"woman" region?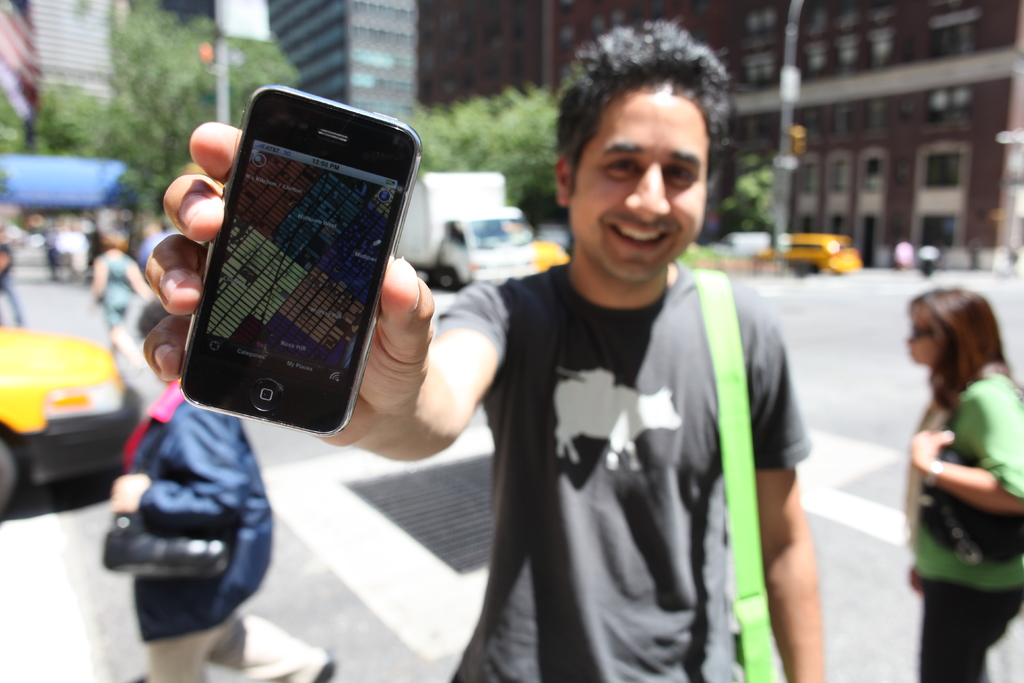
[left=106, top=292, right=335, bottom=682]
